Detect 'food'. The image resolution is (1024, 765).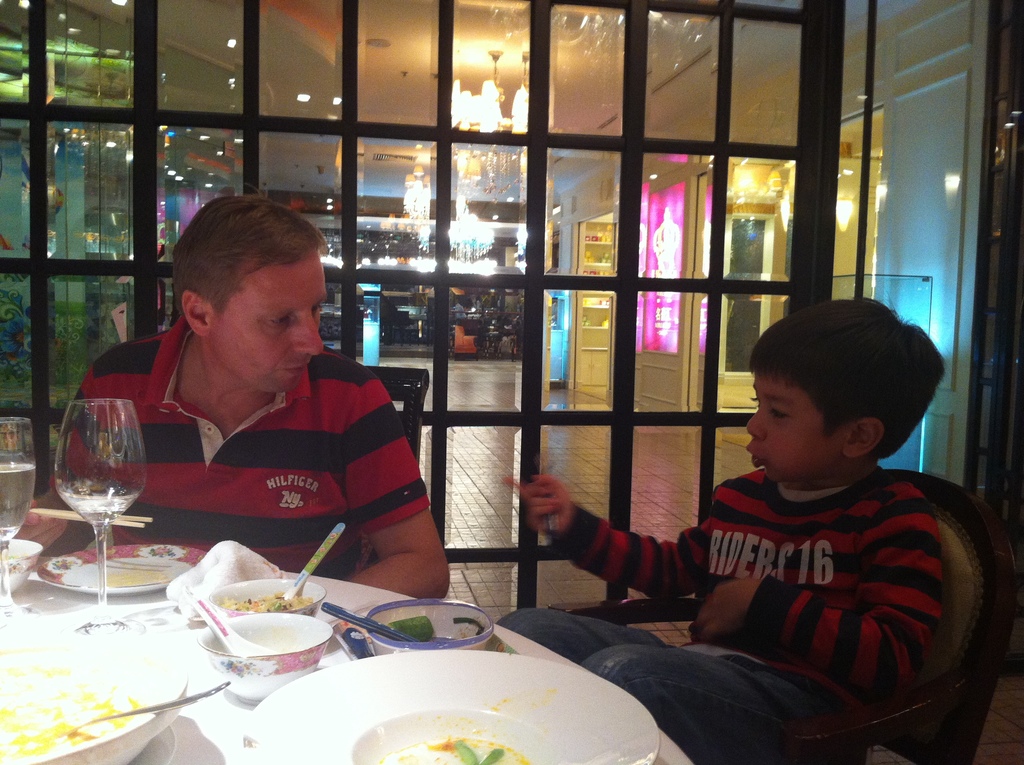
{"x1": 0, "y1": 647, "x2": 162, "y2": 764}.
